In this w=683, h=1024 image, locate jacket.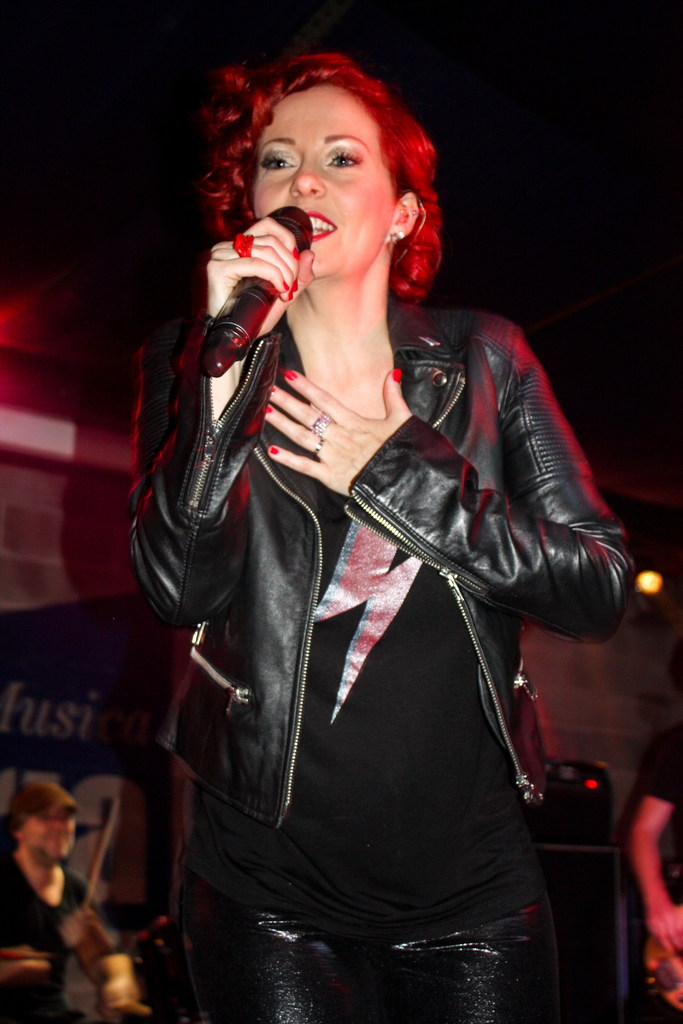
Bounding box: <box>103,314,641,928</box>.
